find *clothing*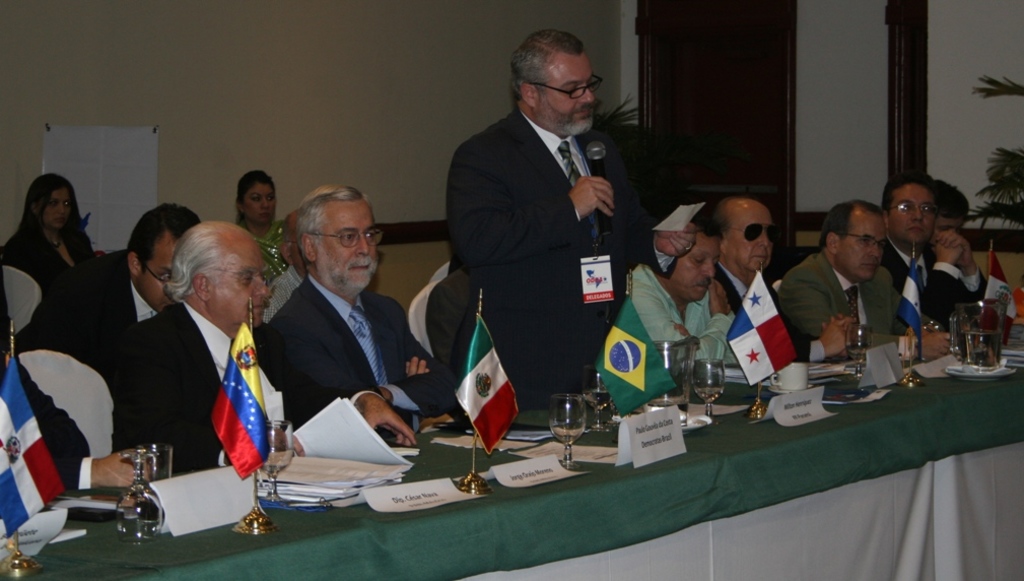
<bbox>621, 262, 742, 380</bbox>
